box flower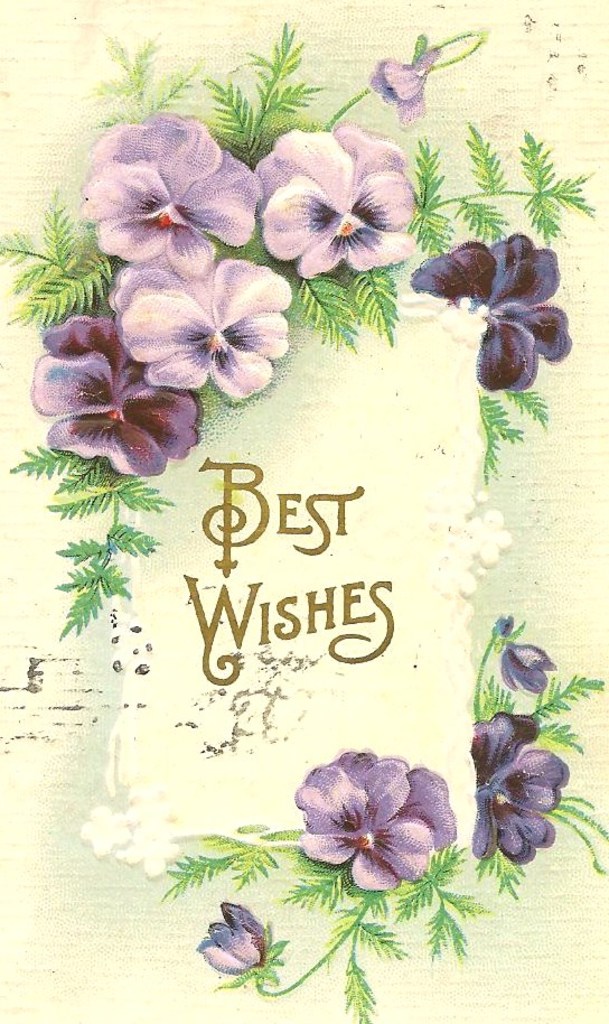
pyautogui.locateOnScreen(290, 745, 460, 892)
